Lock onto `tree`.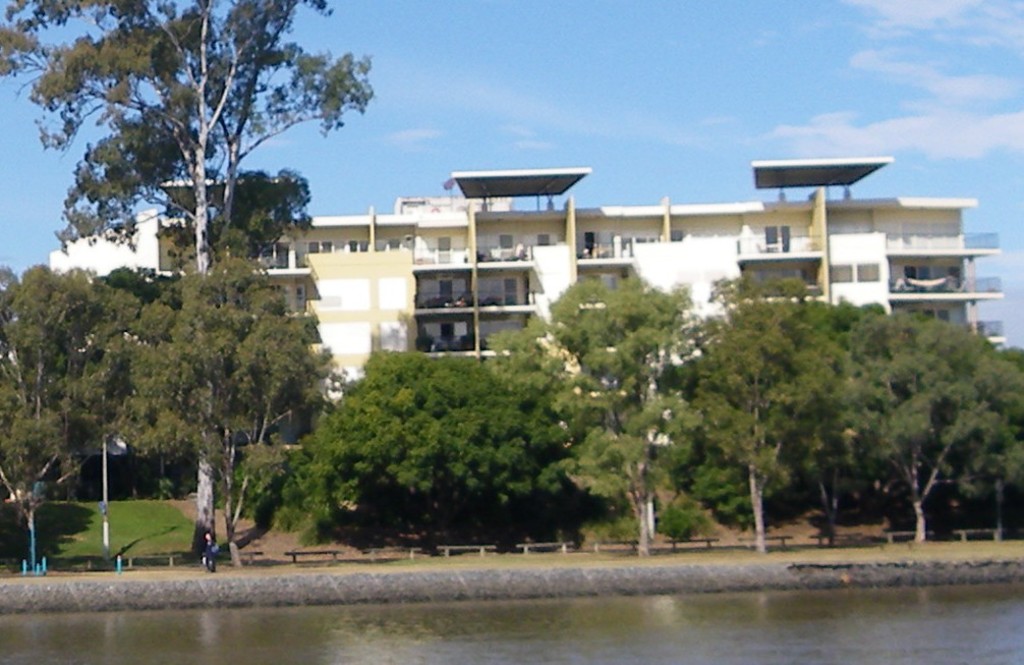
Locked: 0/267/155/443.
